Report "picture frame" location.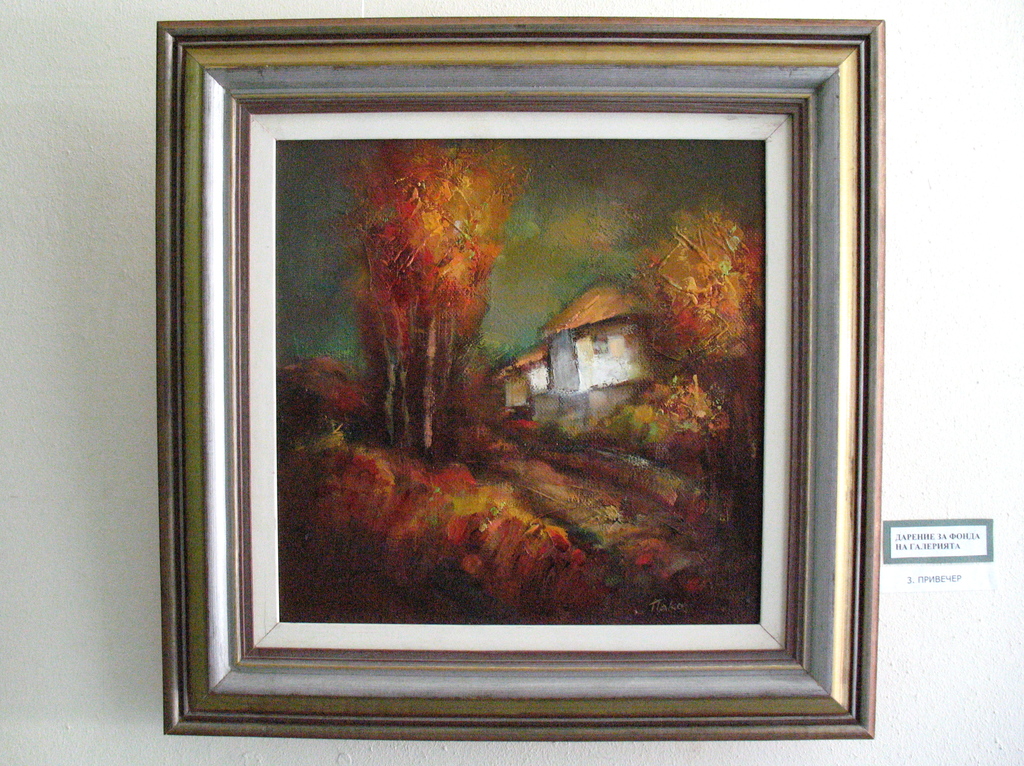
Report: (164, 12, 886, 740).
